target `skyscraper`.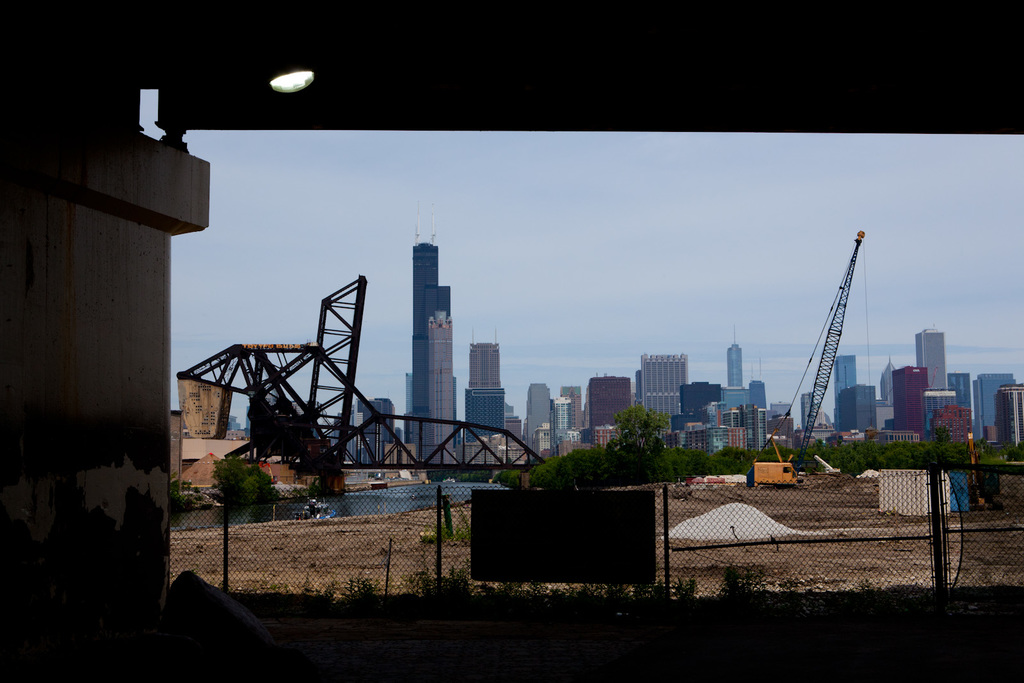
Target region: 465,344,511,476.
